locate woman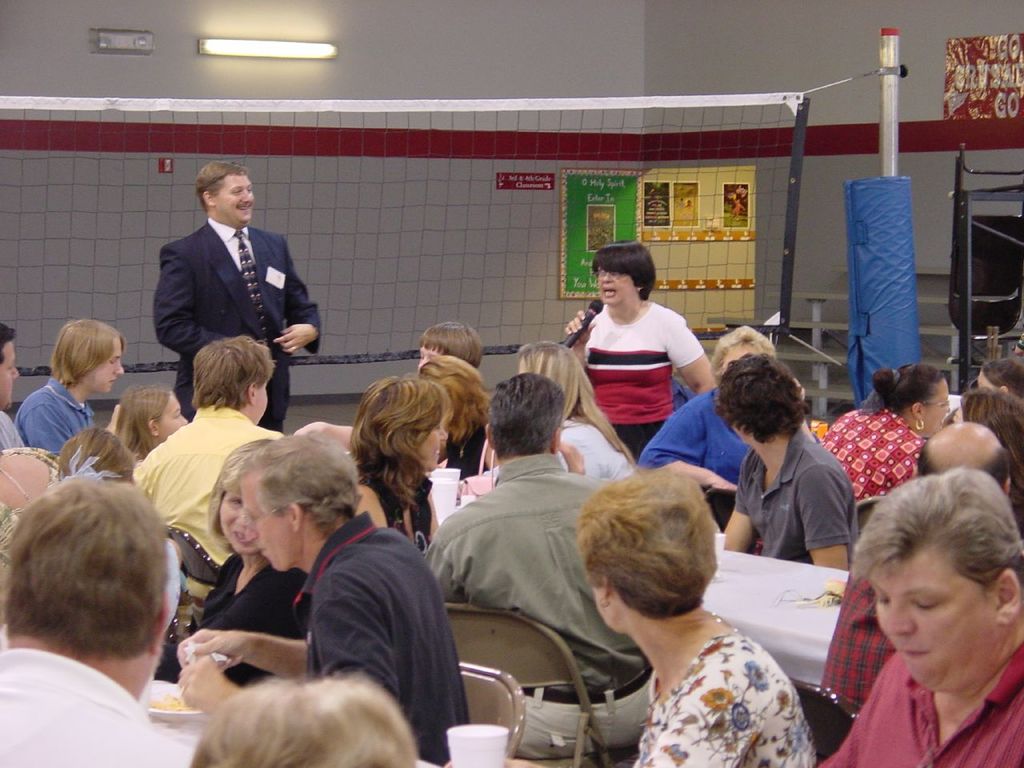
box(638, 326, 778, 528)
